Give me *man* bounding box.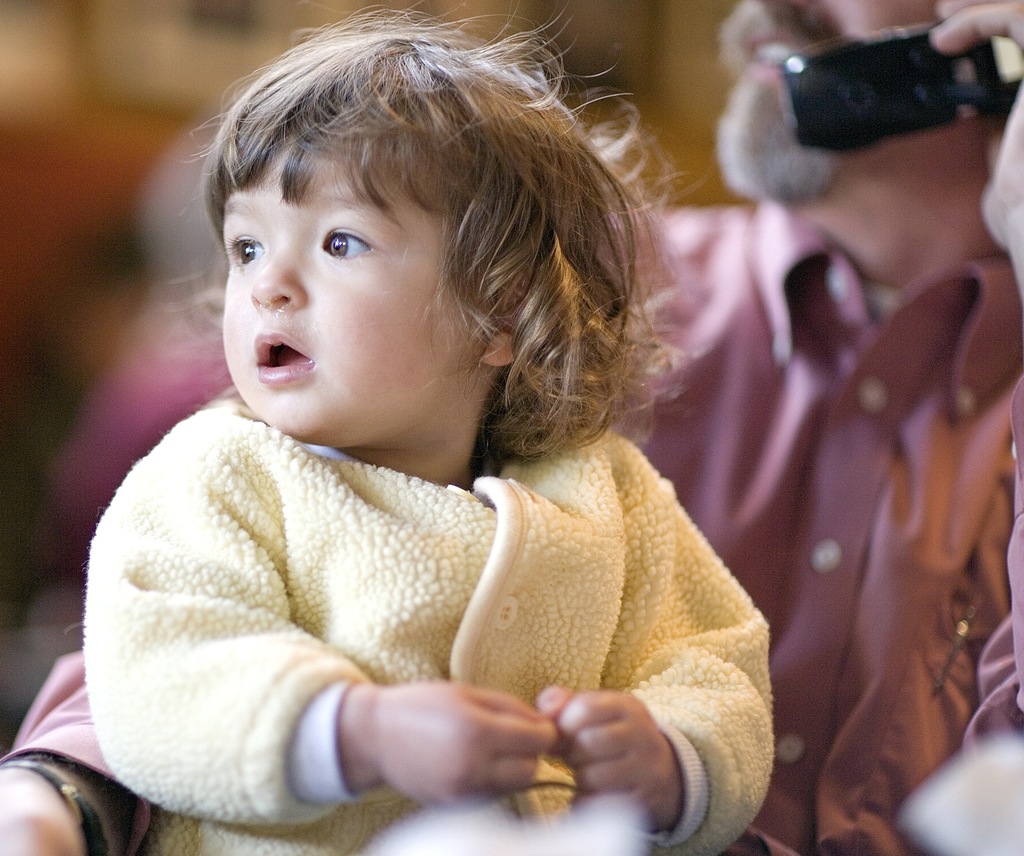
detection(0, 0, 1023, 855).
